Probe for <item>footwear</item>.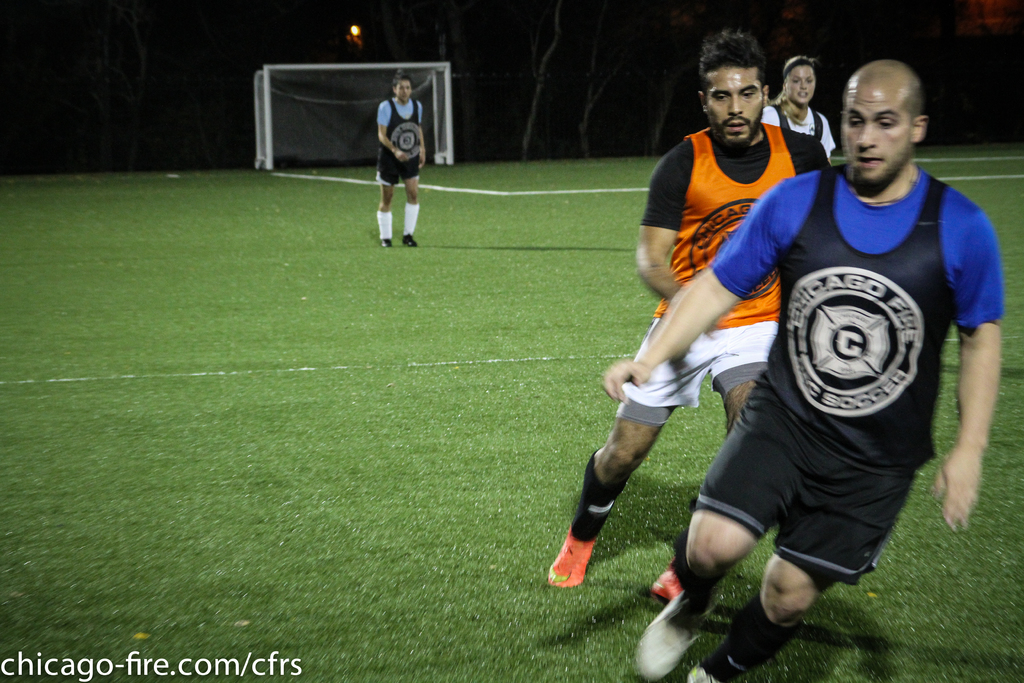
Probe result: region(650, 559, 684, 601).
